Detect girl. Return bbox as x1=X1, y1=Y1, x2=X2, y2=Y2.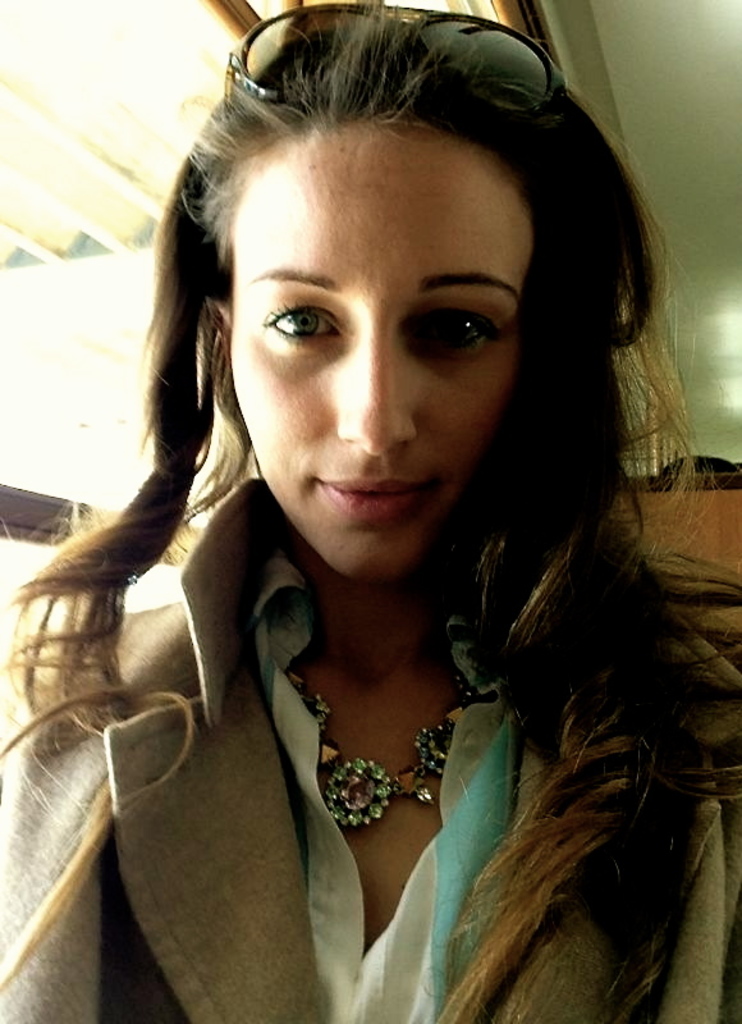
x1=0, y1=3, x2=741, y2=1023.
